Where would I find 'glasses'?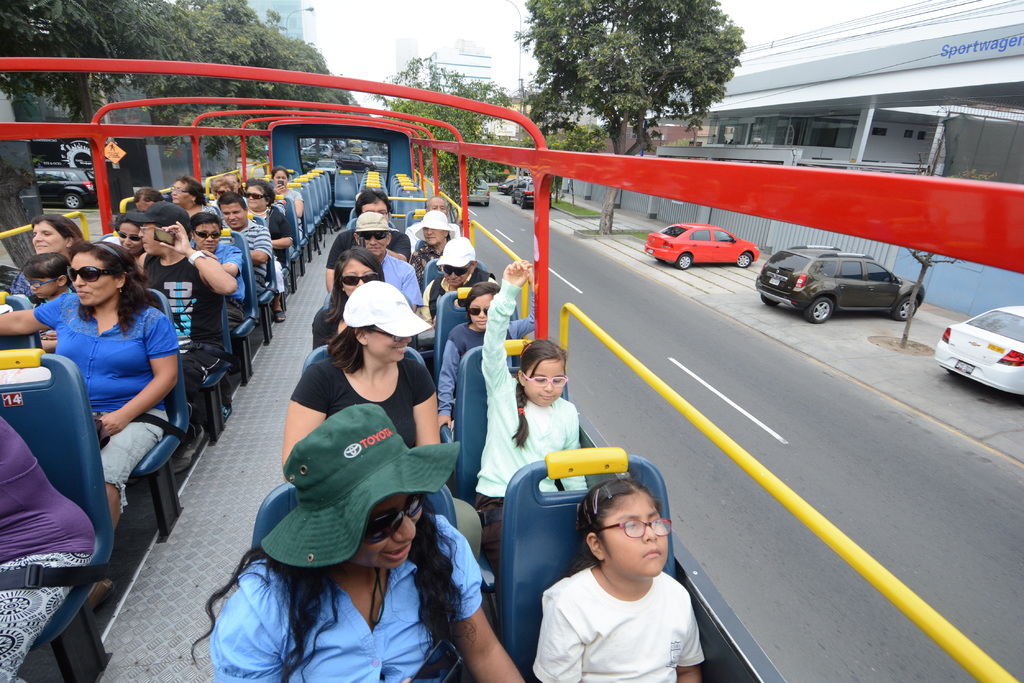
At rect(441, 265, 470, 278).
